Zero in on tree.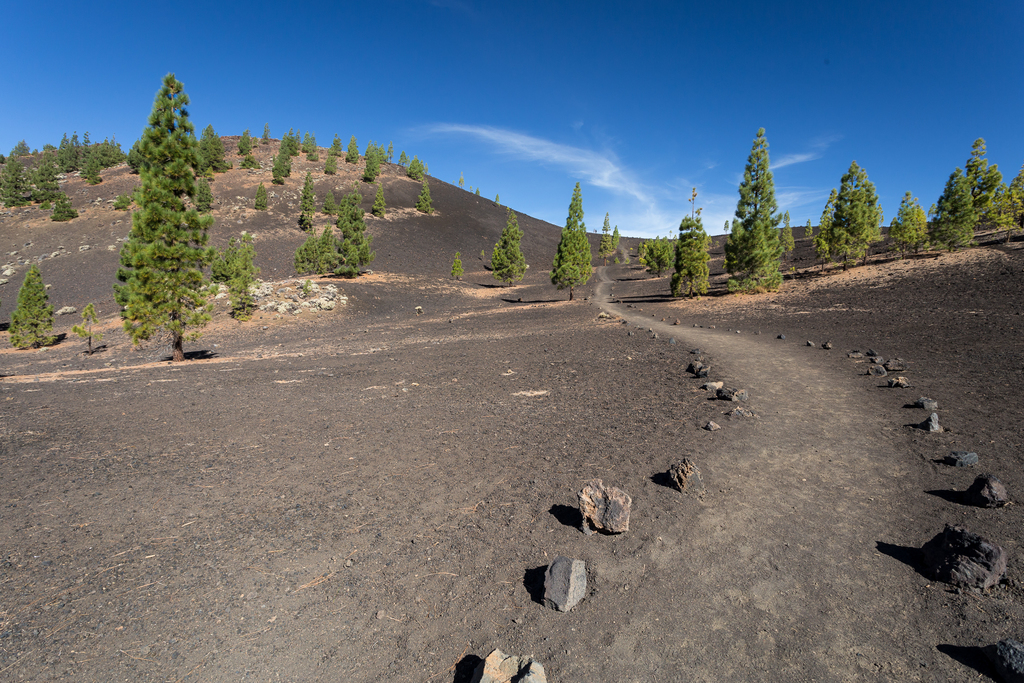
Zeroed in: box=[552, 185, 592, 300].
